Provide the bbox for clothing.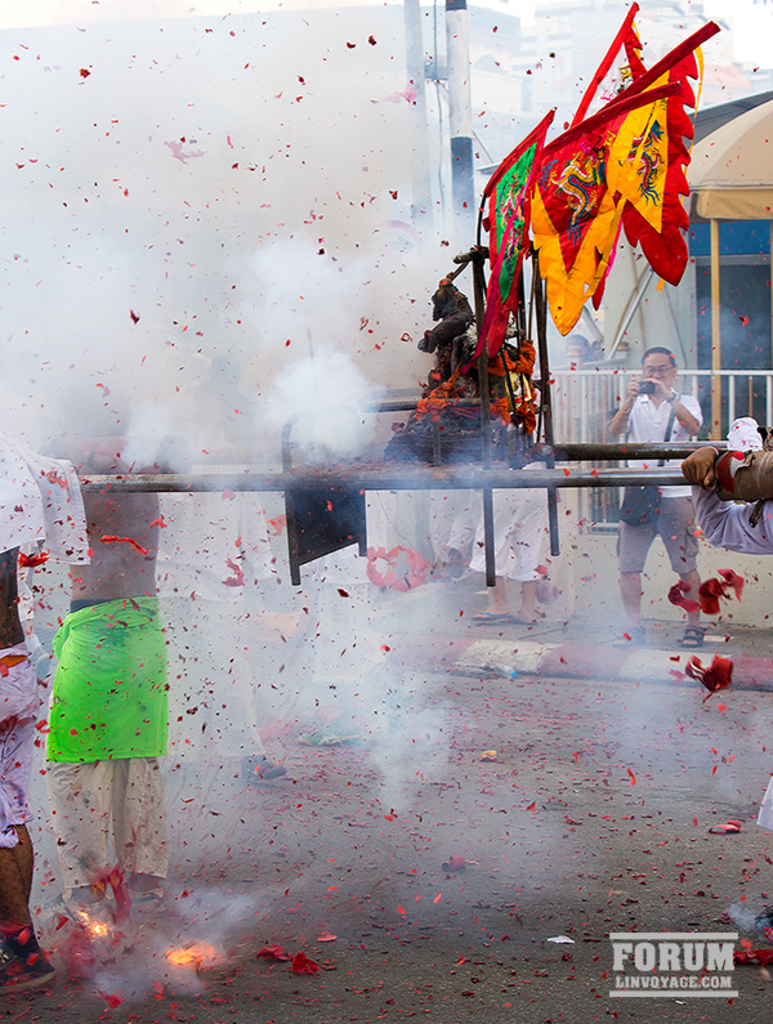
<region>694, 443, 772, 828</region>.
